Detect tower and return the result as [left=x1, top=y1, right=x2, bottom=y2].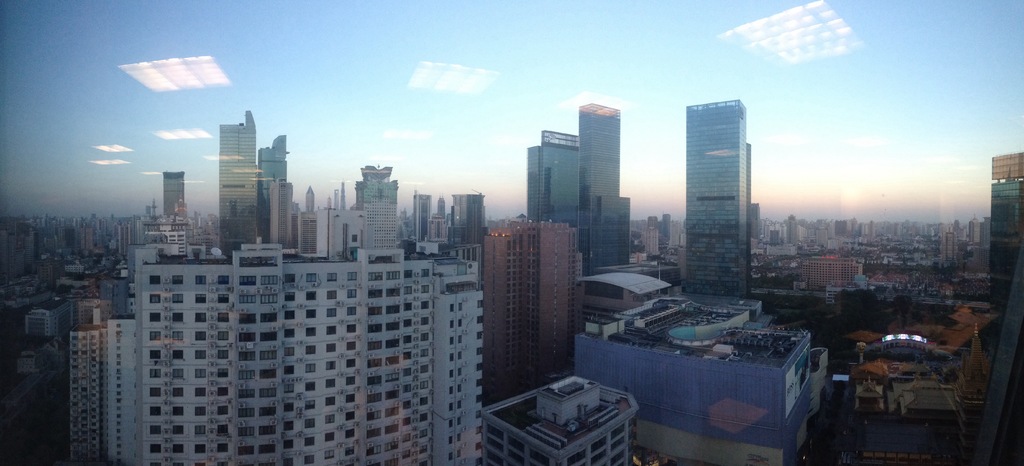
[left=524, top=128, right=586, bottom=235].
